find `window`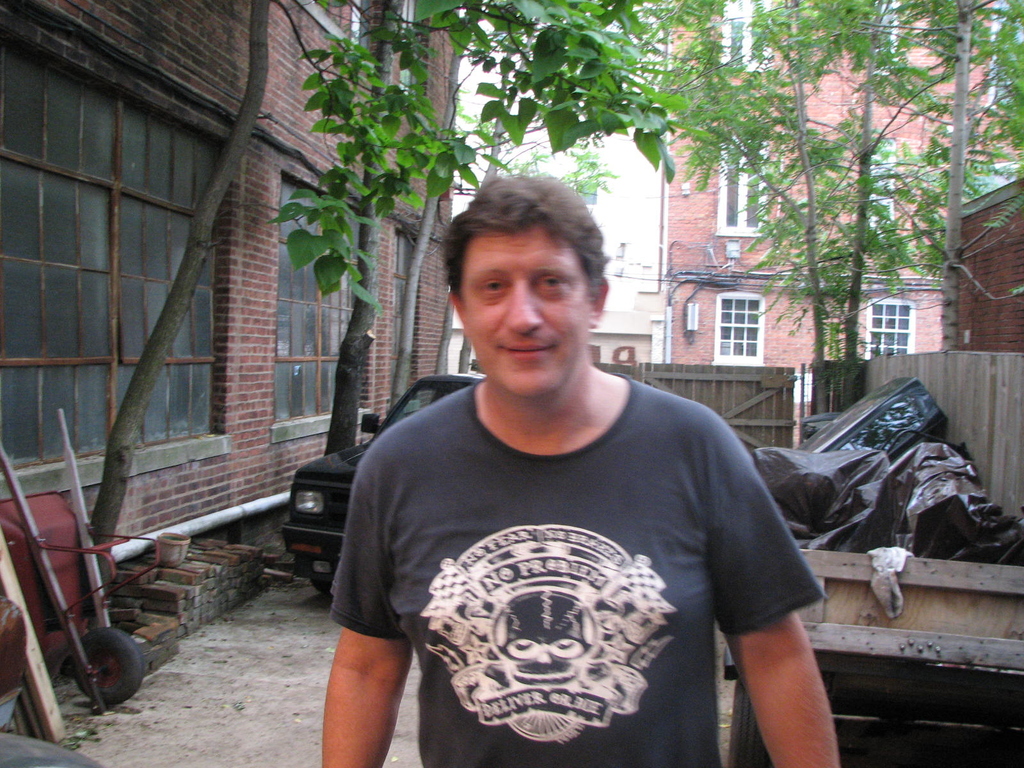
1:39:234:477
